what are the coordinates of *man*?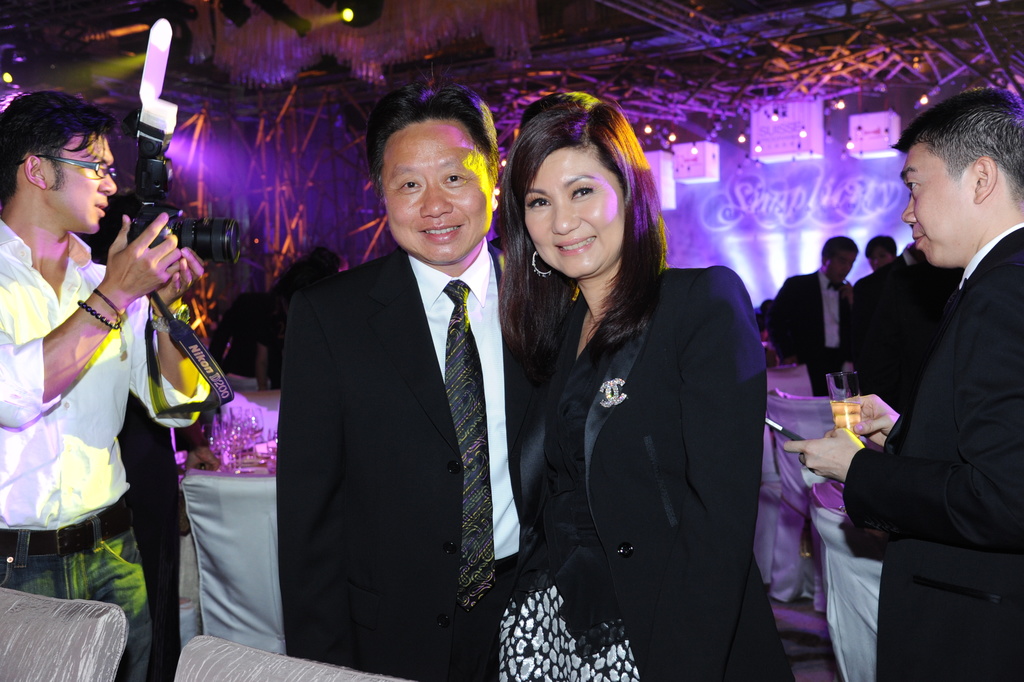
rect(0, 88, 203, 681).
